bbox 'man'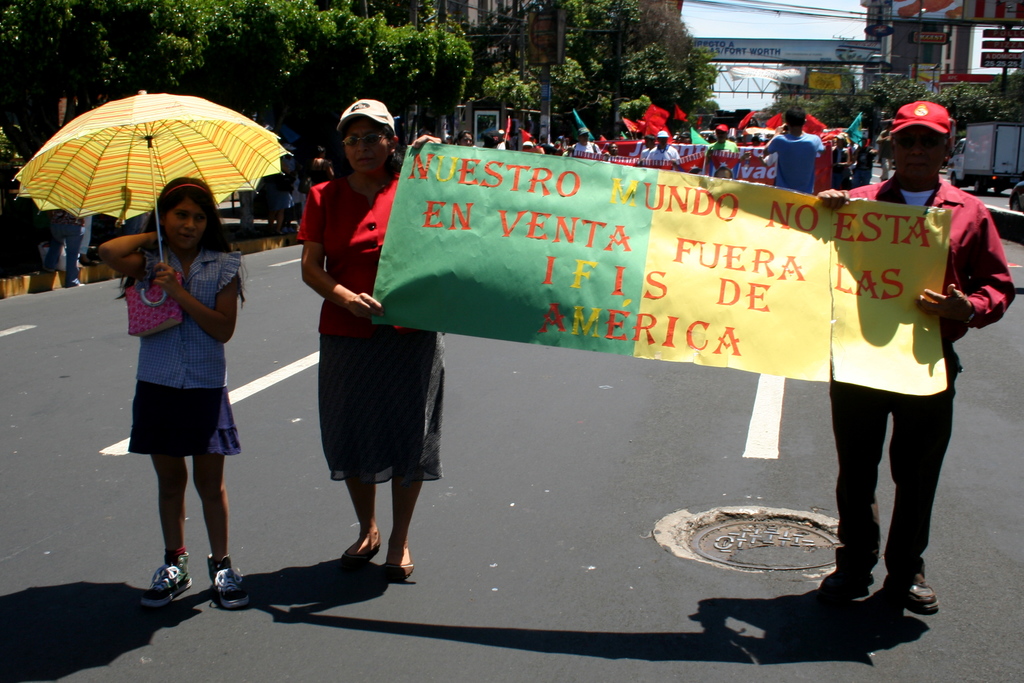
(572, 129, 600, 154)
